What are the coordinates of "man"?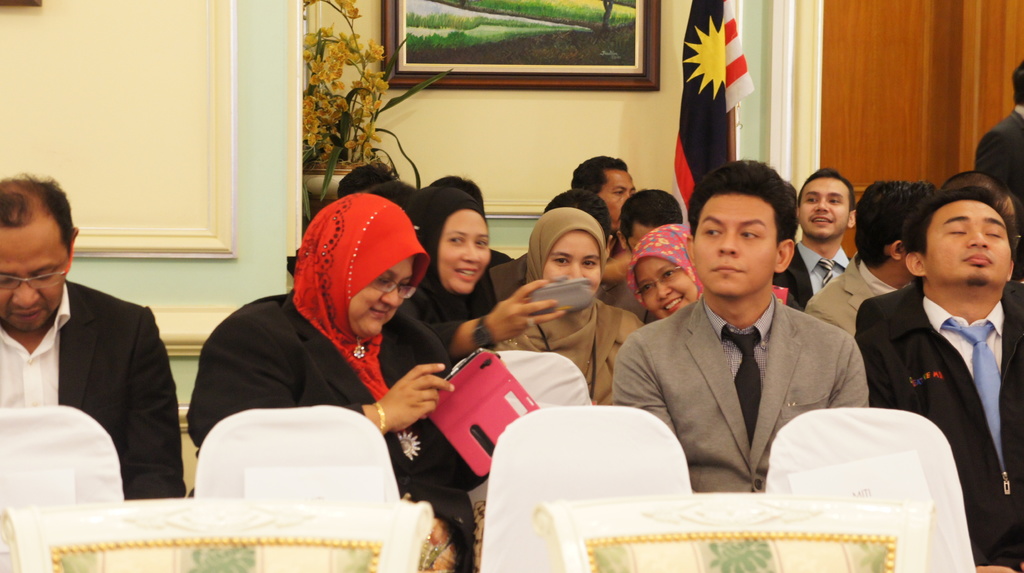
(left=772, top=165, right=859, bottom=315).
